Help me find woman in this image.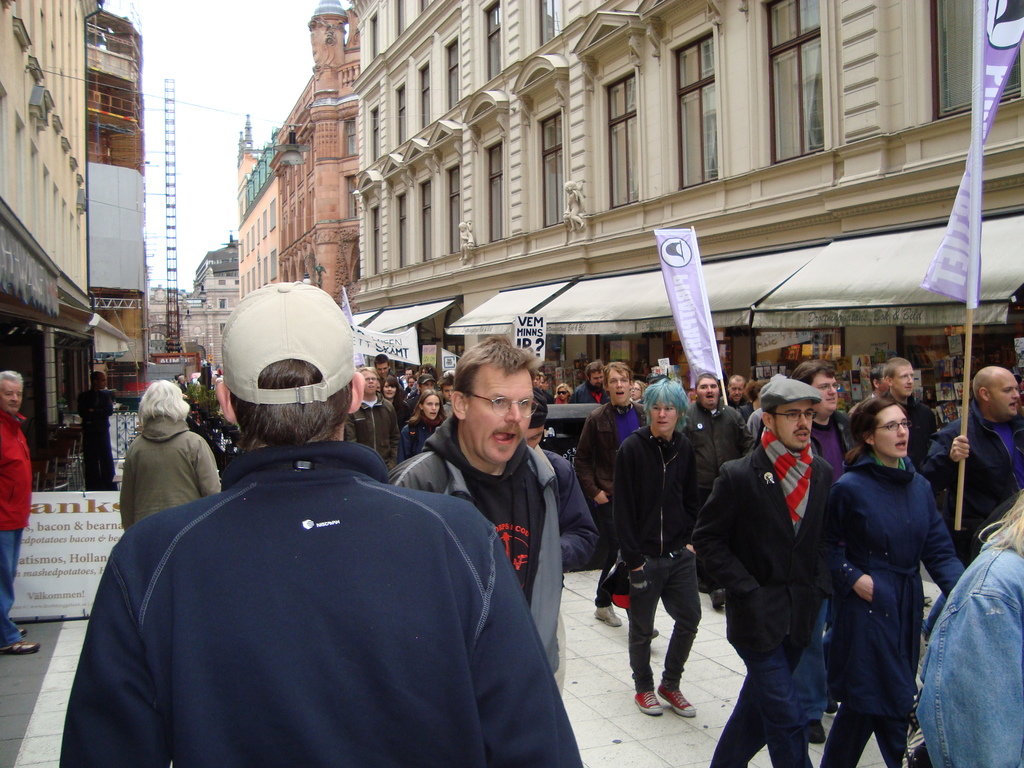
Found it: 395 387 448 464.
